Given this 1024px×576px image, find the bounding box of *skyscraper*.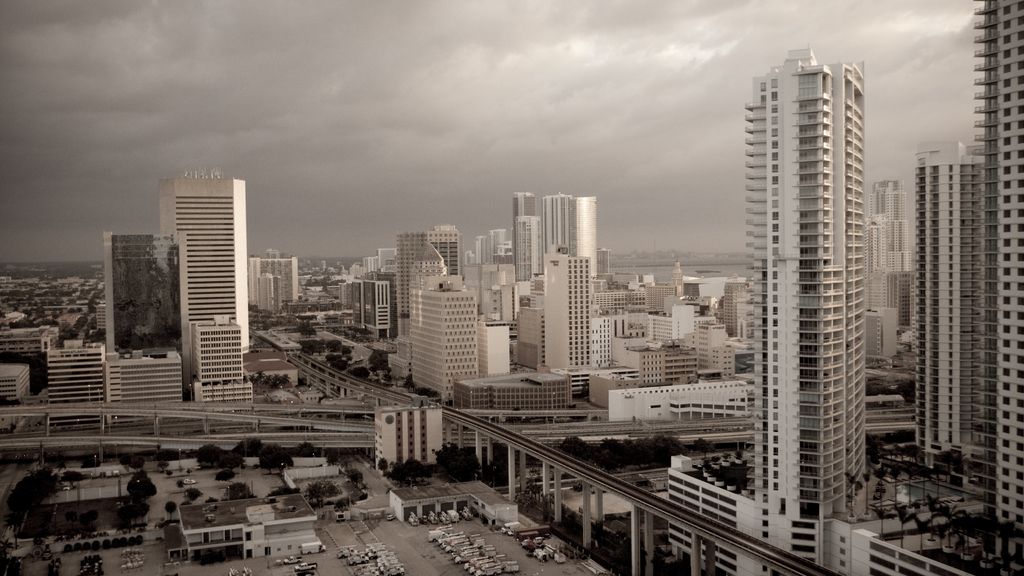
{"x1": 0, "y1": 329, "x2": 72, "y2": 390}.
